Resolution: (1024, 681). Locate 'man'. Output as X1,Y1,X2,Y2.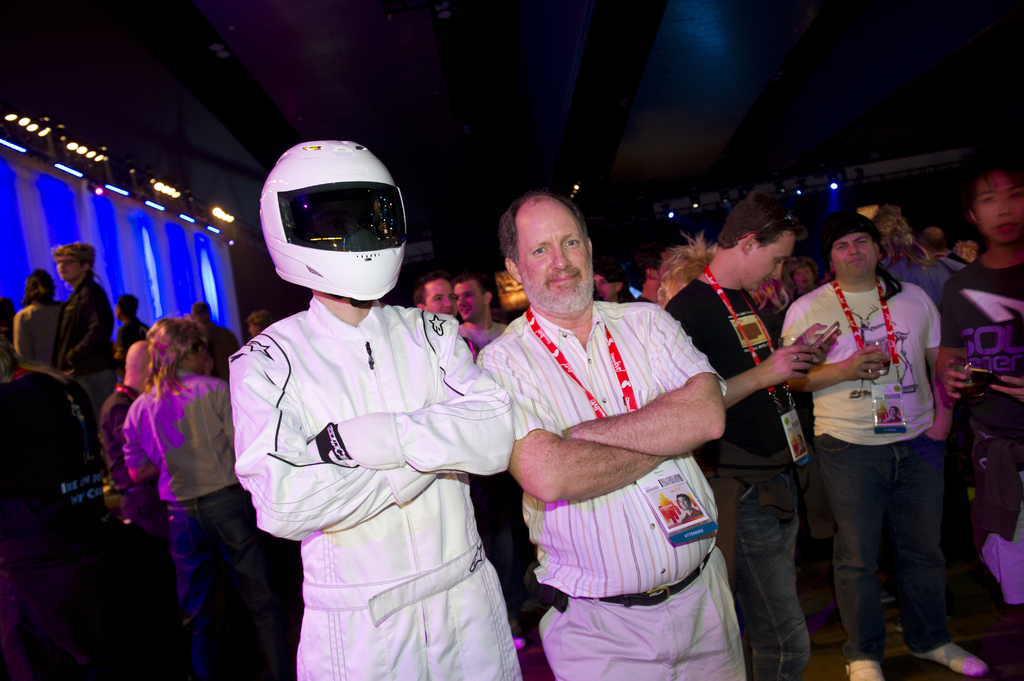
431,273,454,317.
